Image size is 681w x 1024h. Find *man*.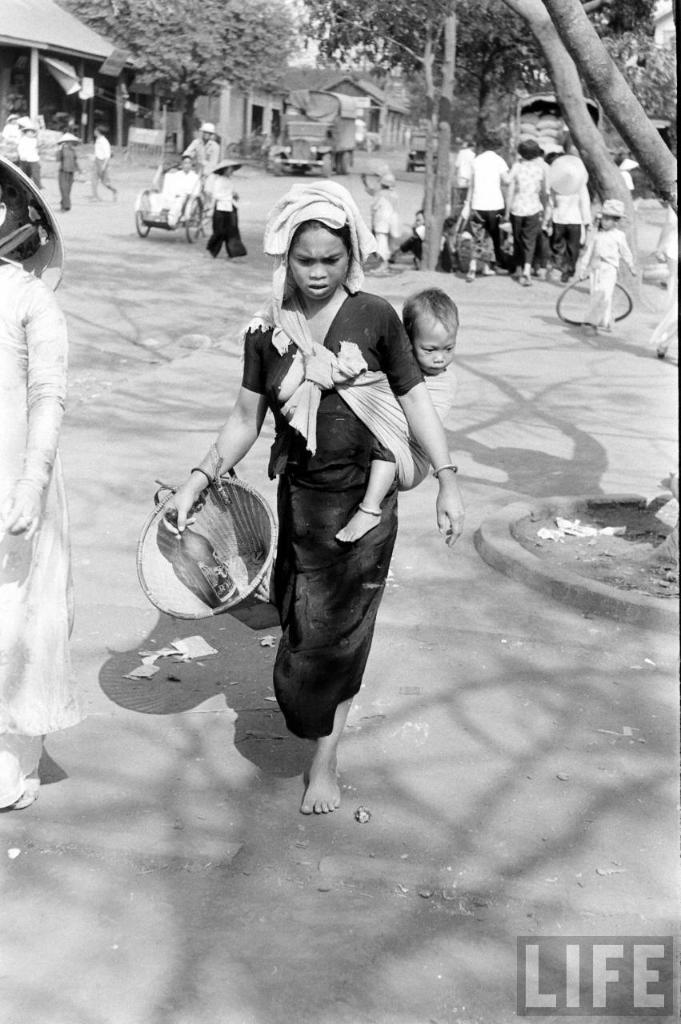
locate(173, 122, 218, 214).
